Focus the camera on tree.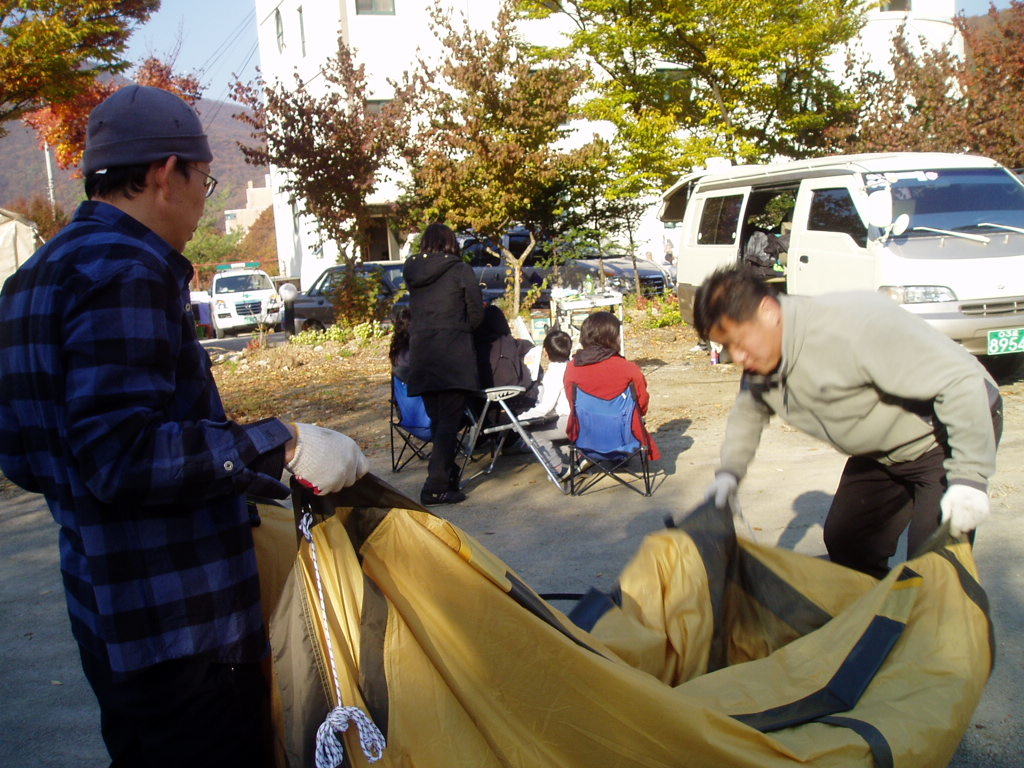
Focus region: bbox(223, 21, 418, 312).
